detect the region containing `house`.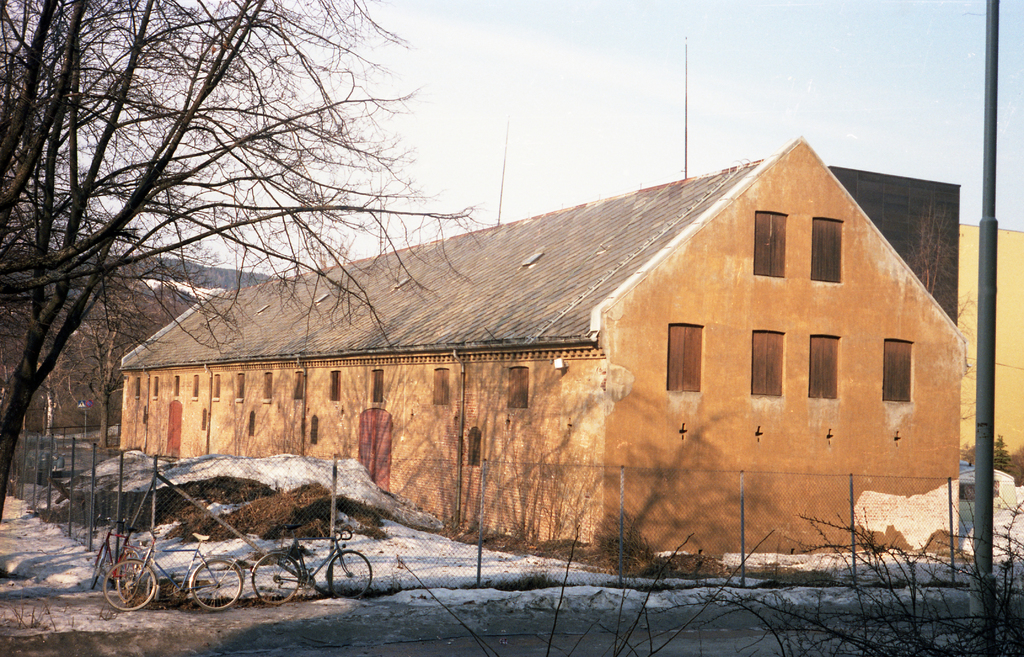
[119, 36, 969, 551].
